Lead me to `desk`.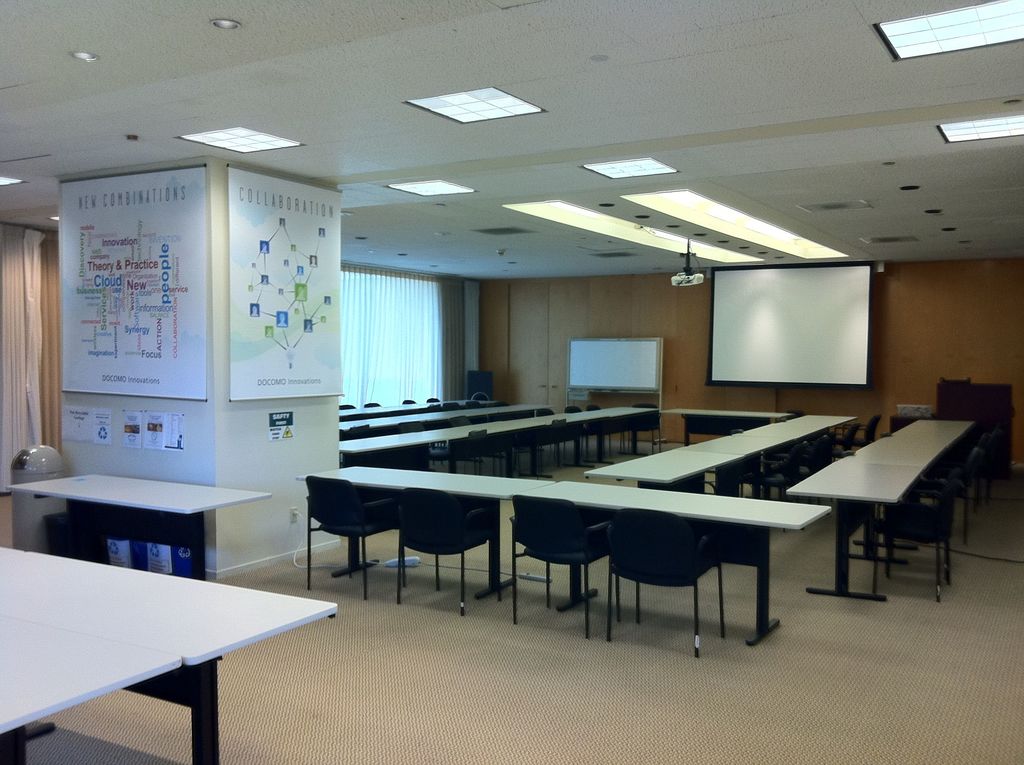
Lead to select_region(580, 408, 858, 499).
